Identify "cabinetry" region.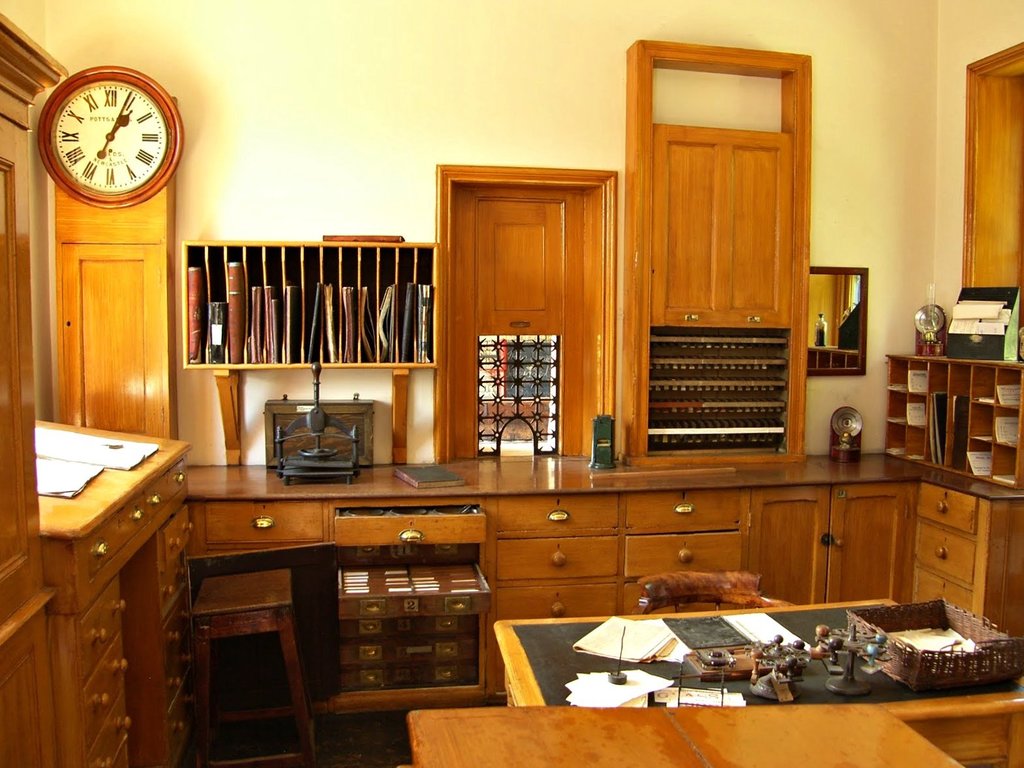
Region: <region>620, 486, 740, 530</region>.
